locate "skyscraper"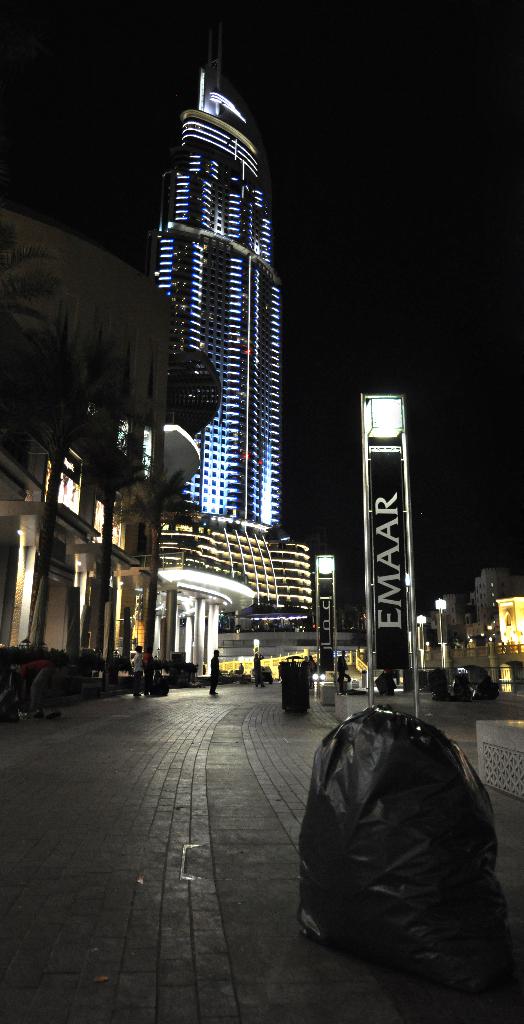
box=[126, 59, 277, 472]
